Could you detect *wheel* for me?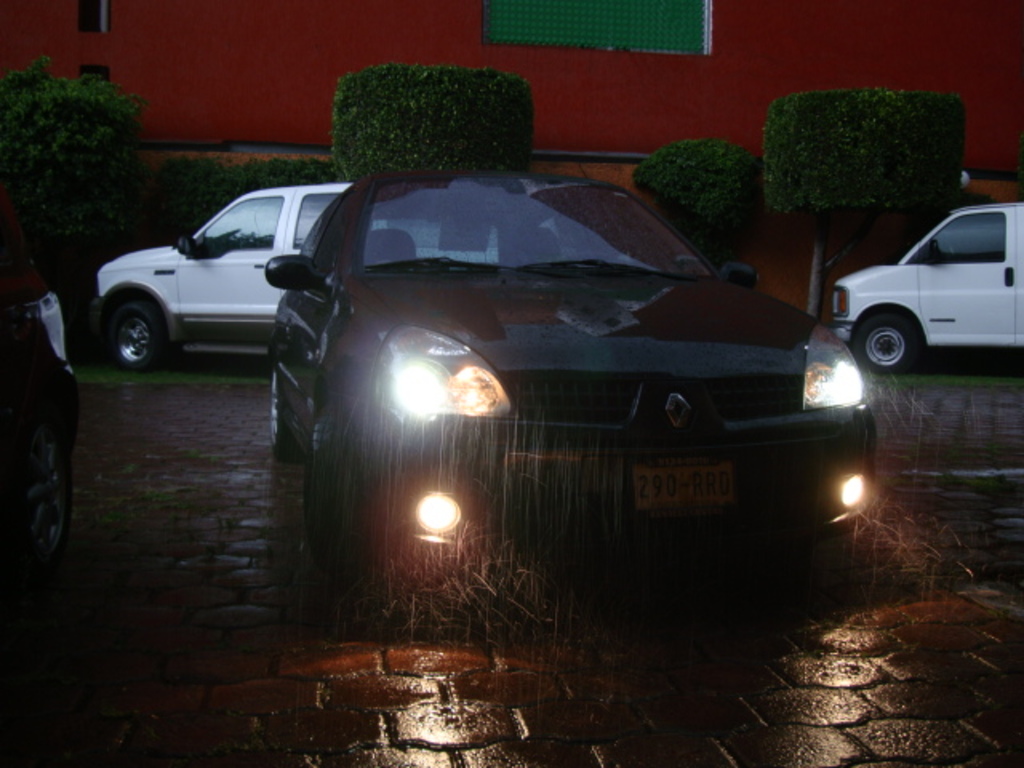
Detection result: Rect(858, 312, 925, 371).
